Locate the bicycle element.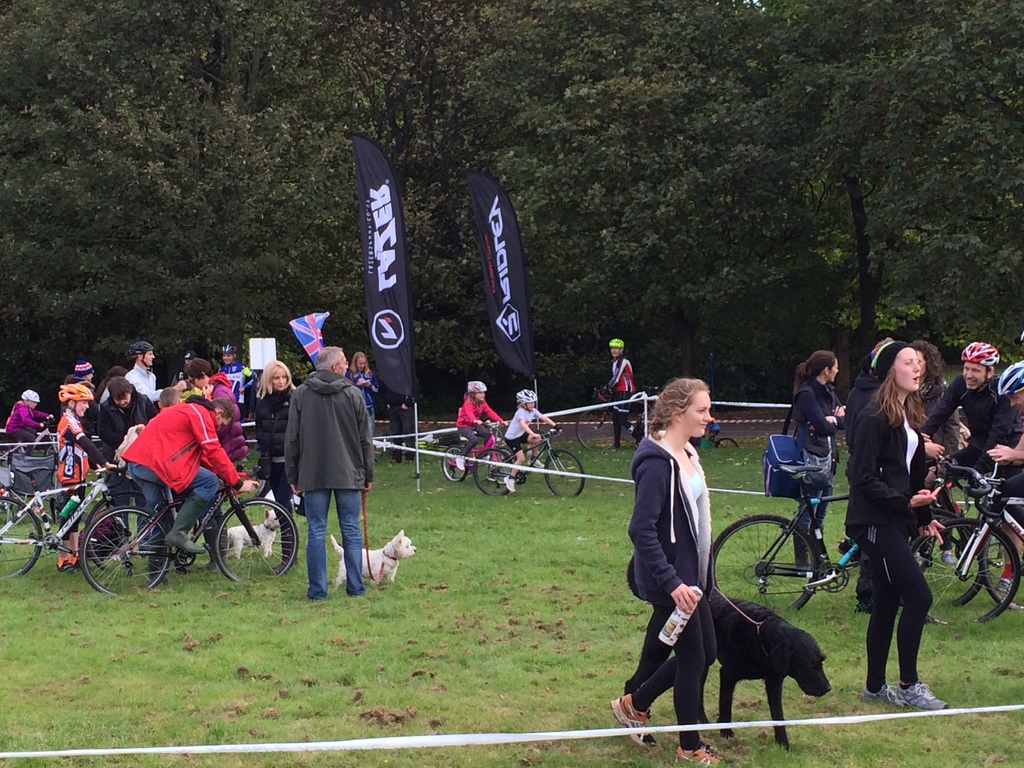
Element bbox: 1/449/80/503.
